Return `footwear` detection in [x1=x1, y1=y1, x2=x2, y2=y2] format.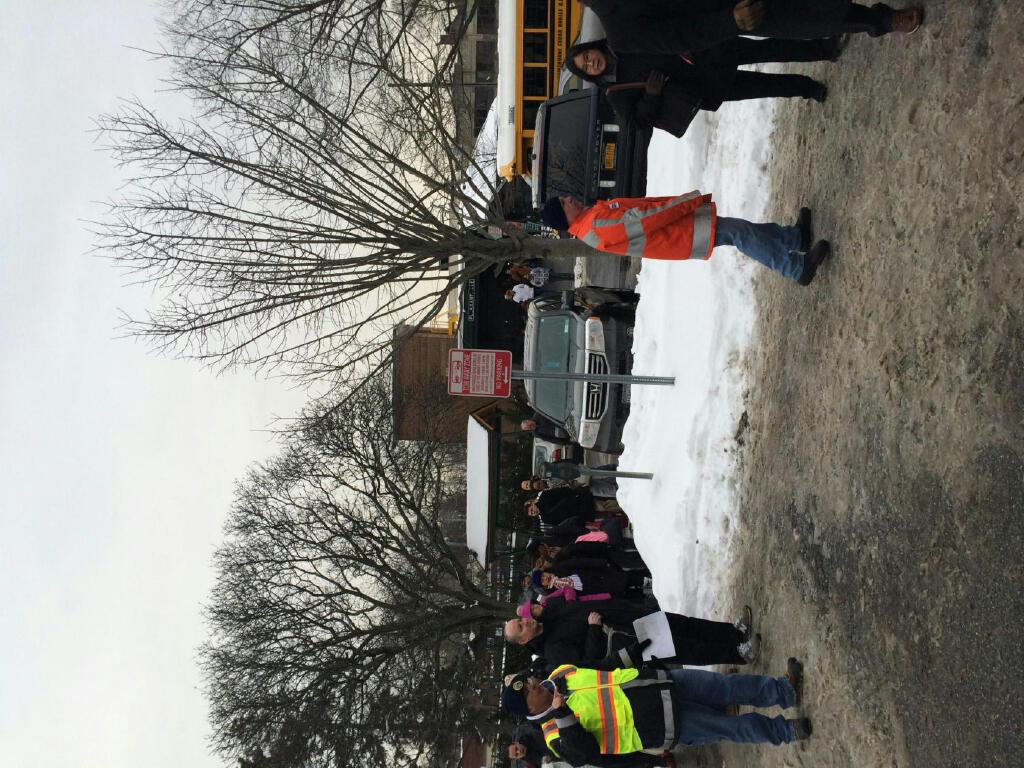
[x1=891, y1=6, x2=917, y2=33].
